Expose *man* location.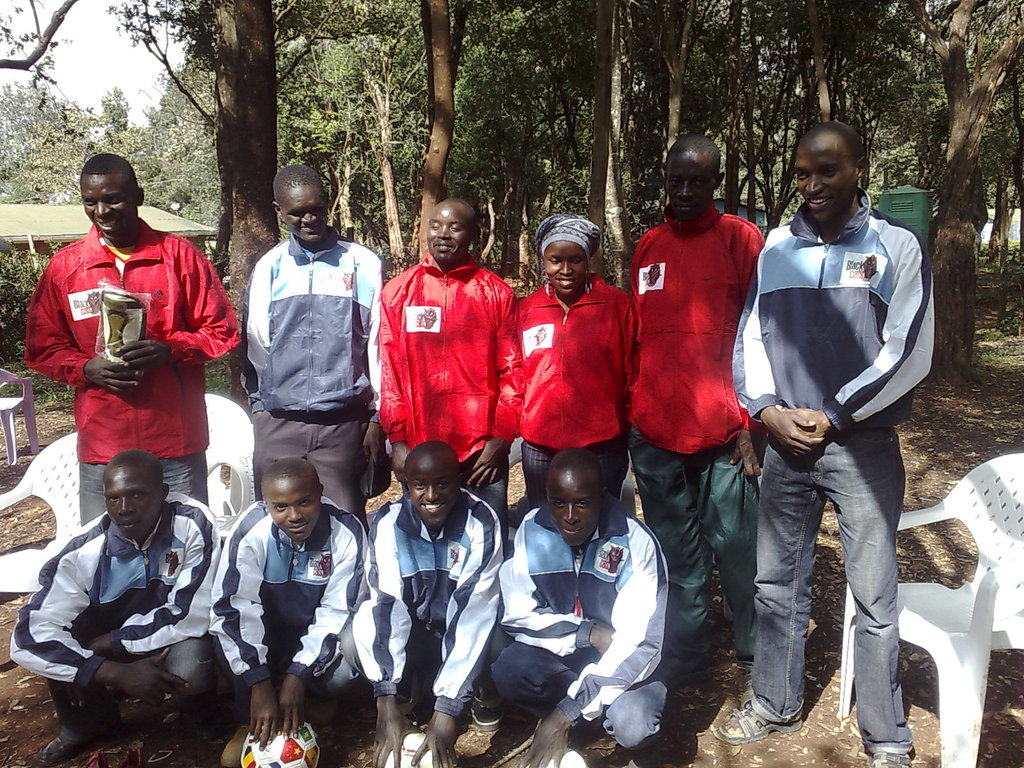
Exposed at (206, 452, 366, 742).
